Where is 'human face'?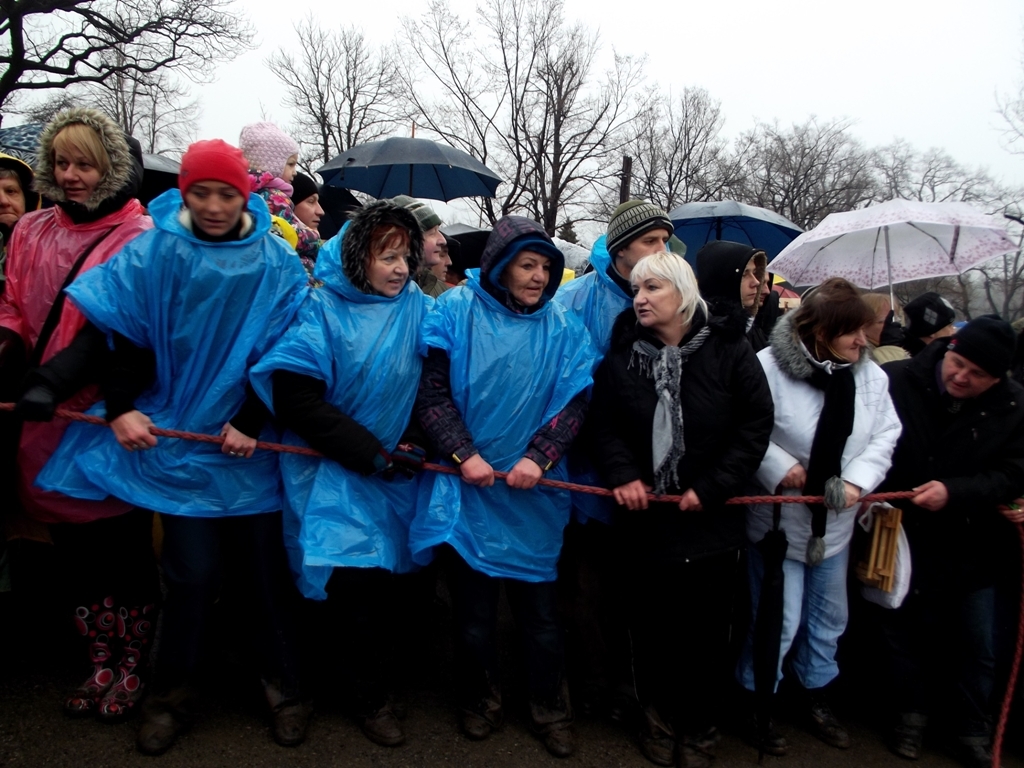
region(422, 221, 450, 265).
